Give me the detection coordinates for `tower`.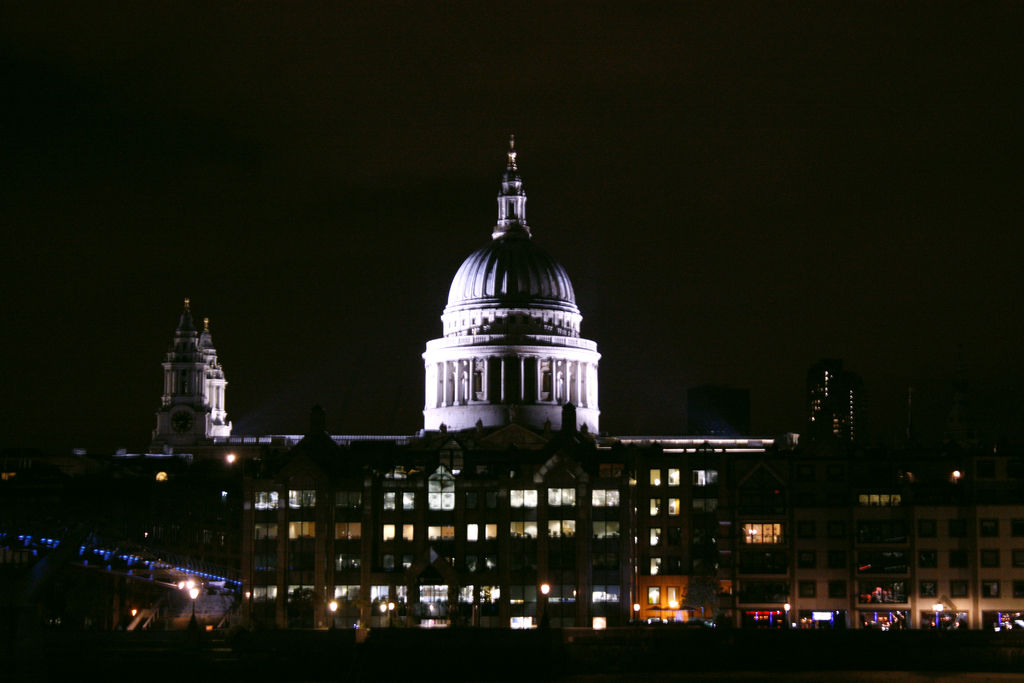
bbox=[425, 131, 605, 438].
